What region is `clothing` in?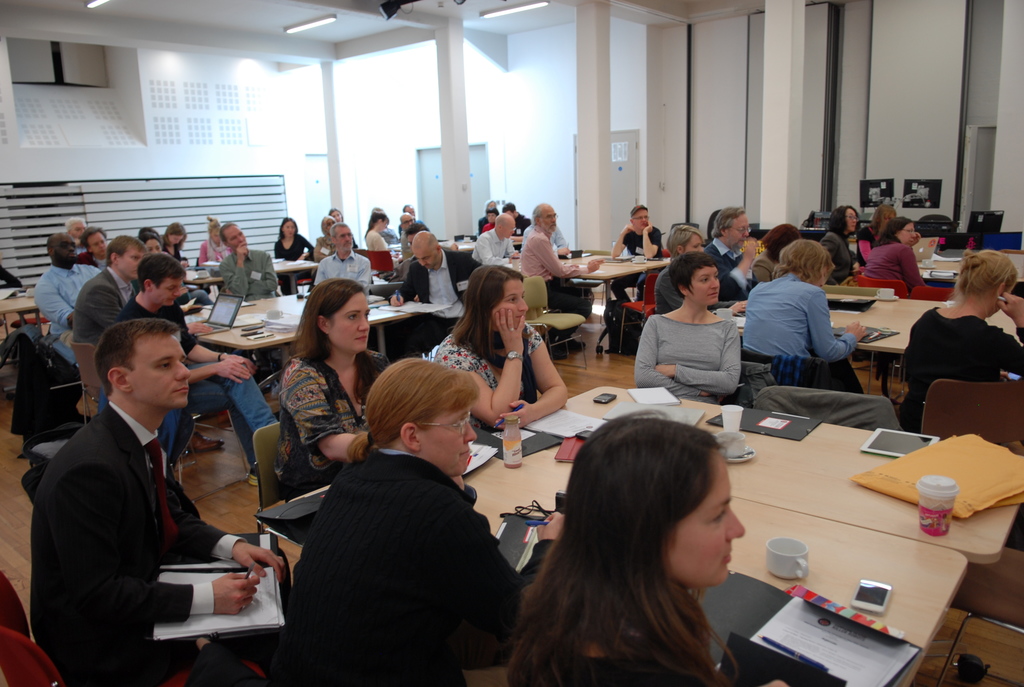
<region>651, 266, 693, 310</region>.
